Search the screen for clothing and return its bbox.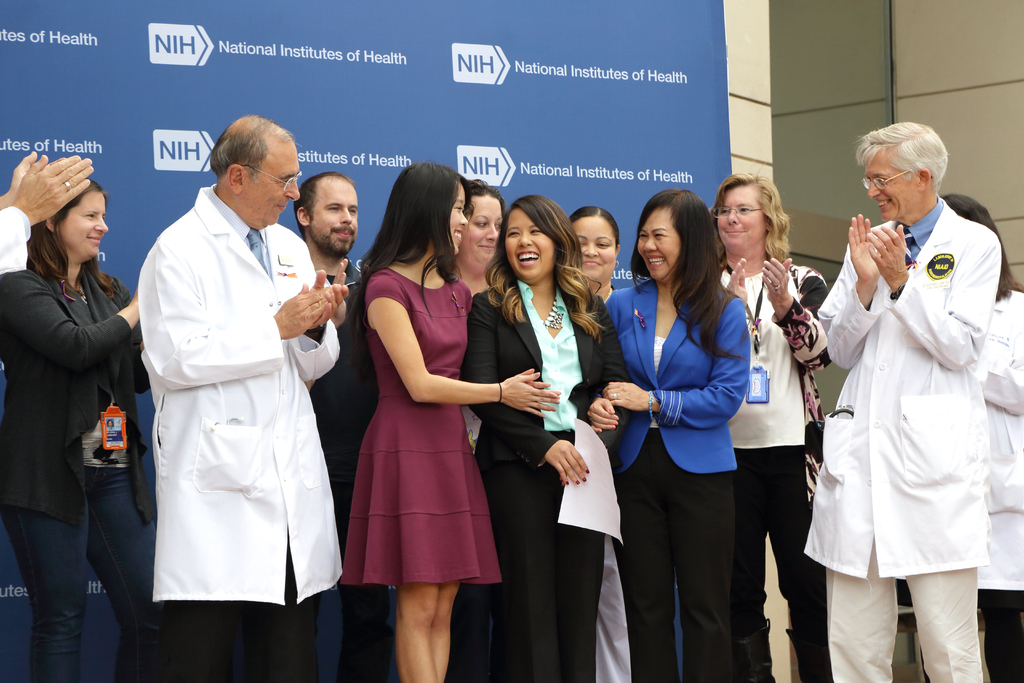
Found: bbox=[726, 261, 829, 682].
